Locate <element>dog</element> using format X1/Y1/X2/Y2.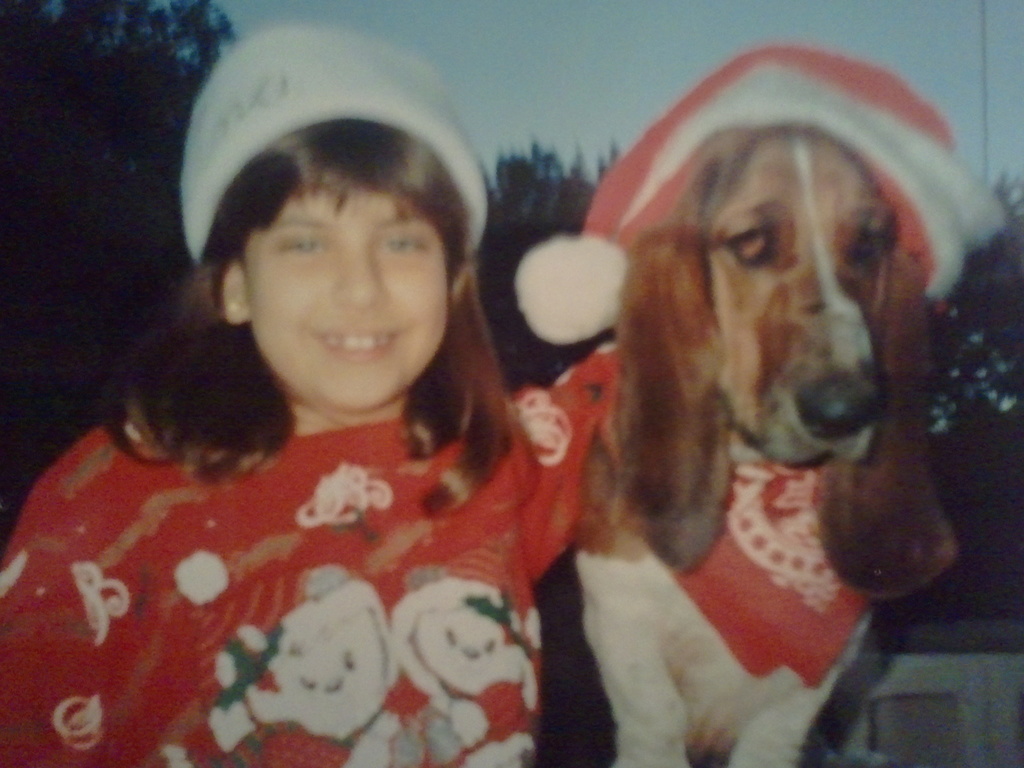
564/120/963/767.
